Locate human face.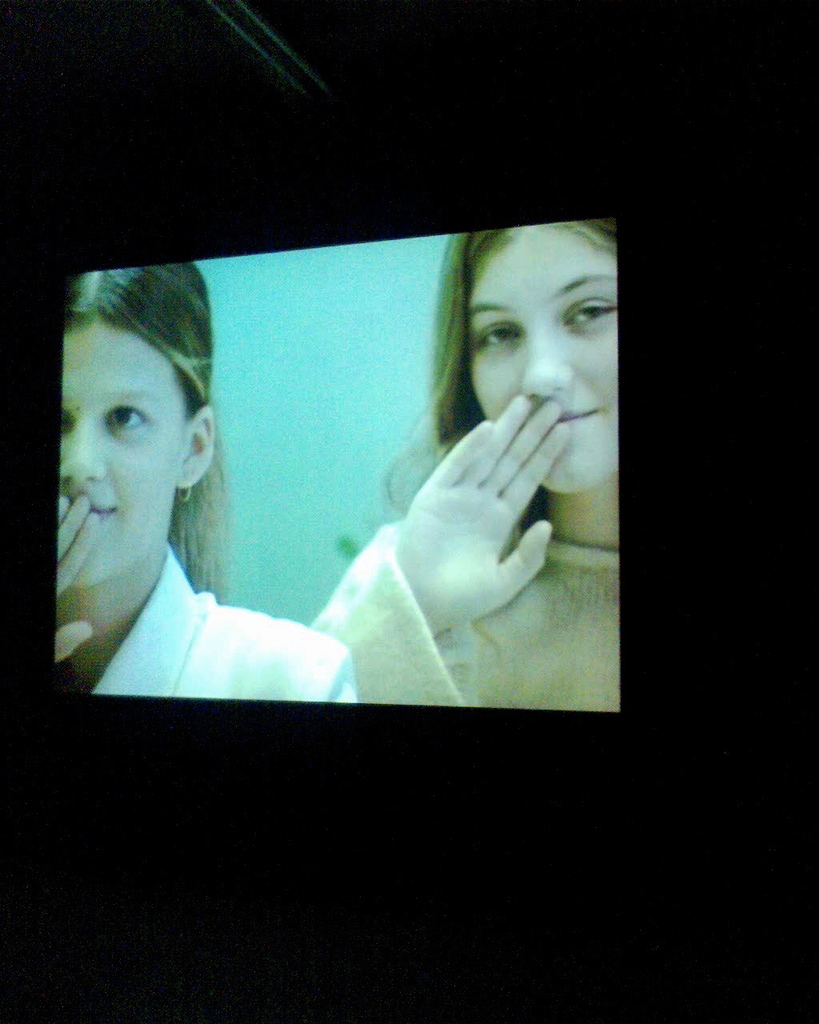
Bounding box: rect(62, 324, 186, 588).
